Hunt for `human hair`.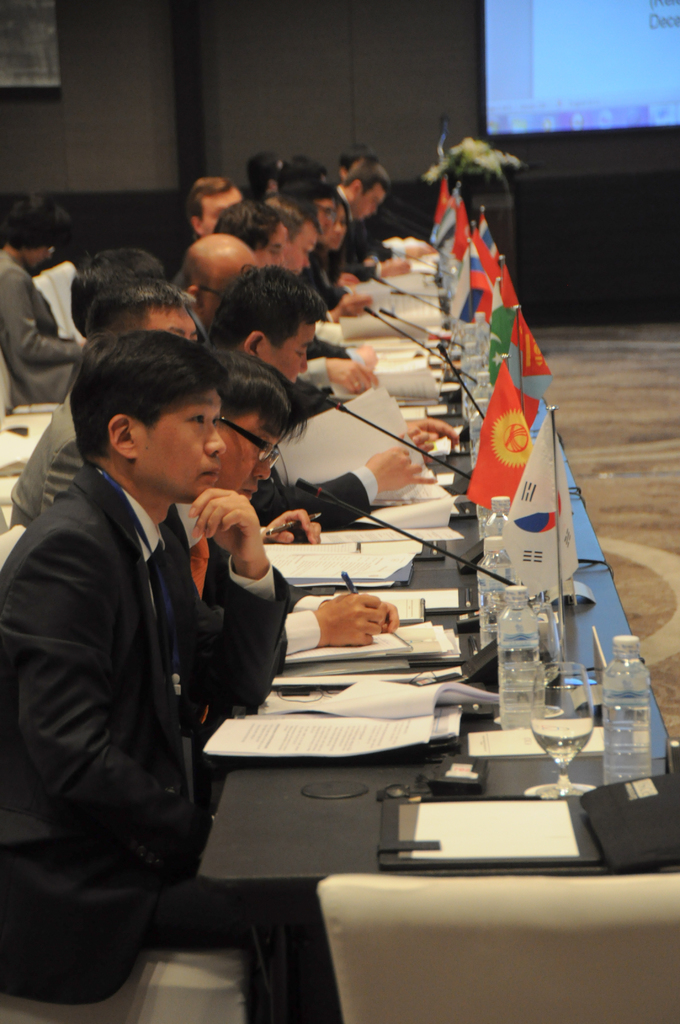
Hunted down at <region>88, 272, 200, 337</region>.
